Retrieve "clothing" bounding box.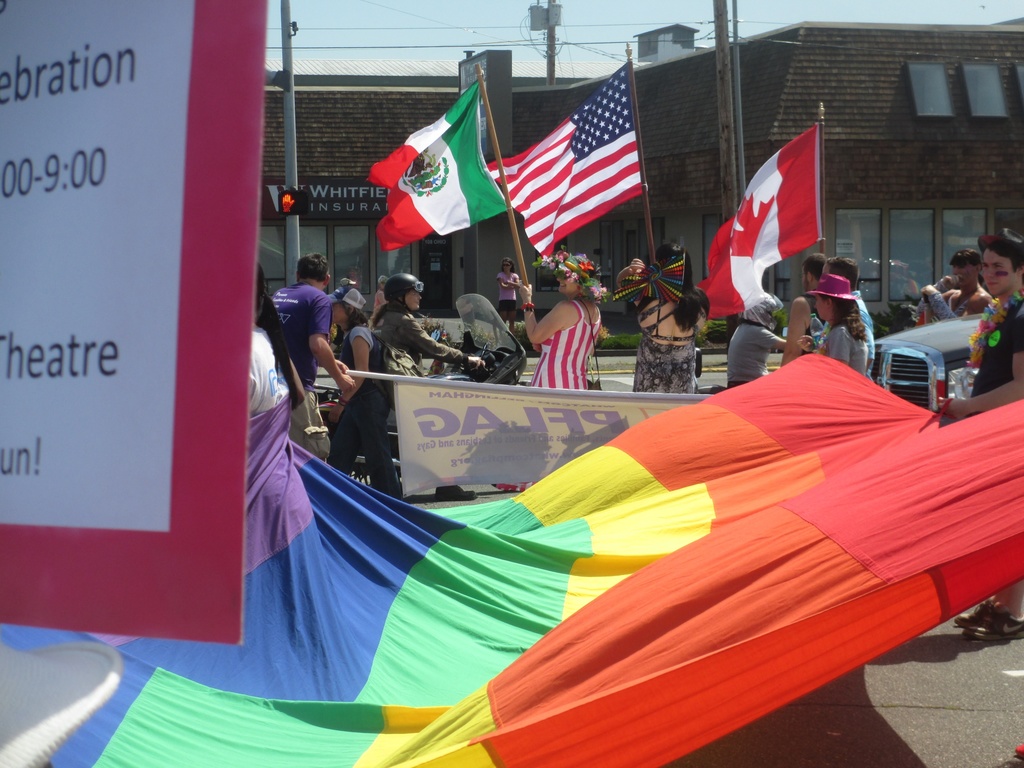
Bounding box: bbox(627, 294, 698, 395).
